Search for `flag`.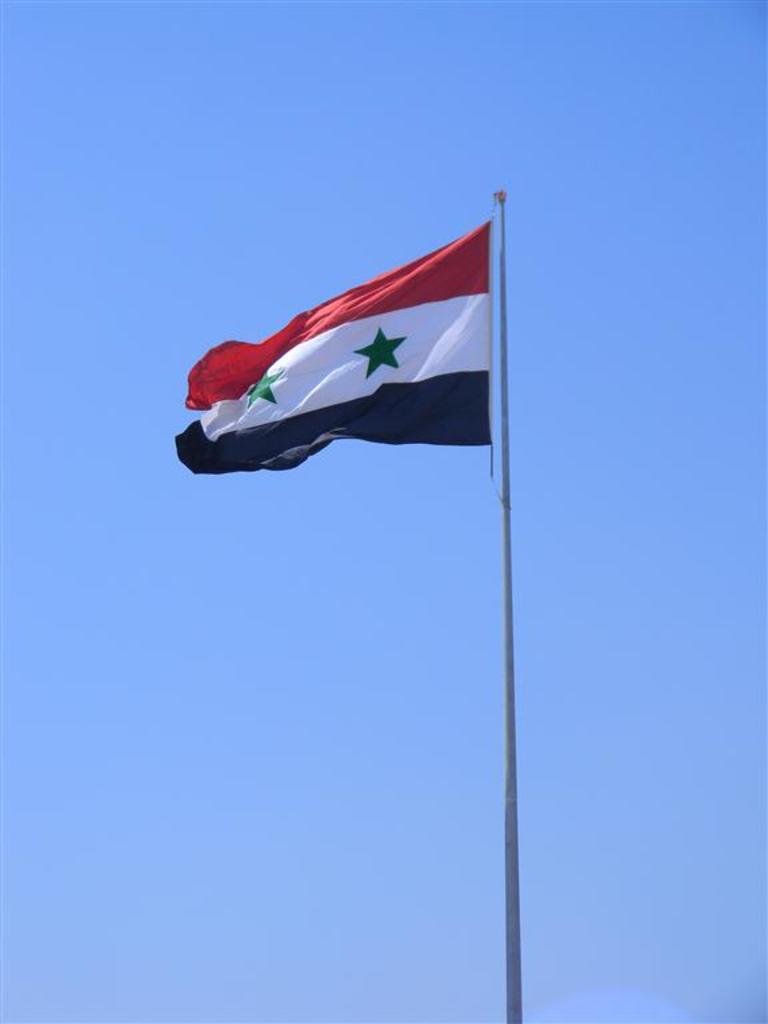
Found at bbox=(168, 207, 495, 471).
